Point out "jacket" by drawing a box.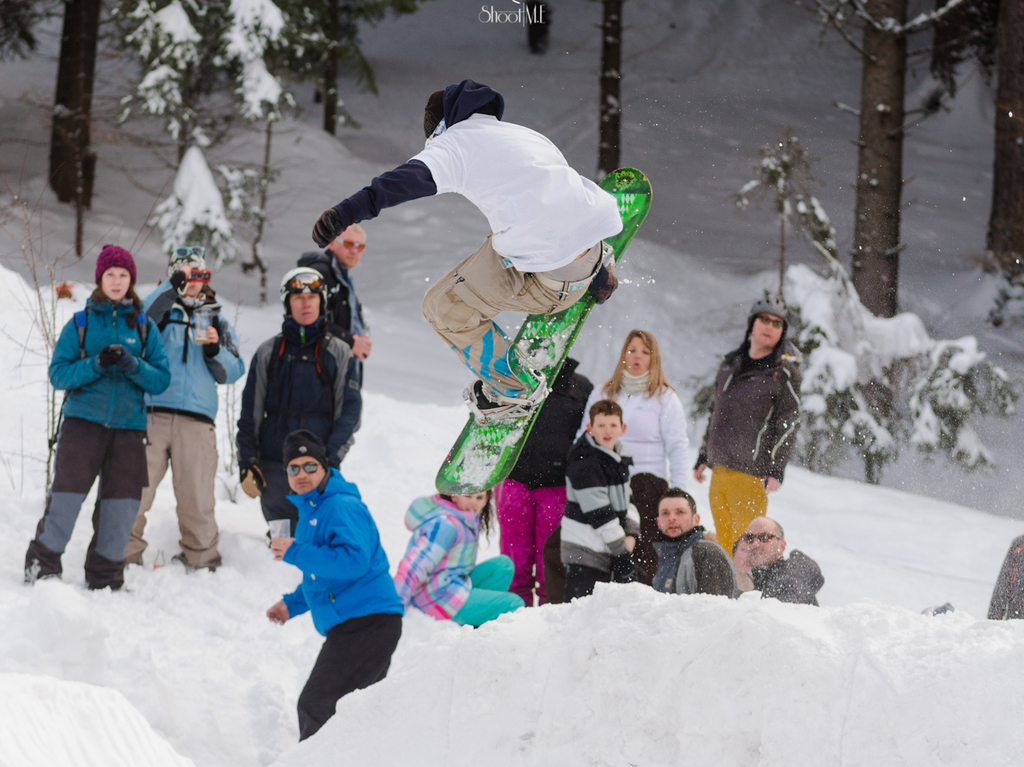
{"x1": 142, "y1": 272, "x2": 248, "y2": 427}.
